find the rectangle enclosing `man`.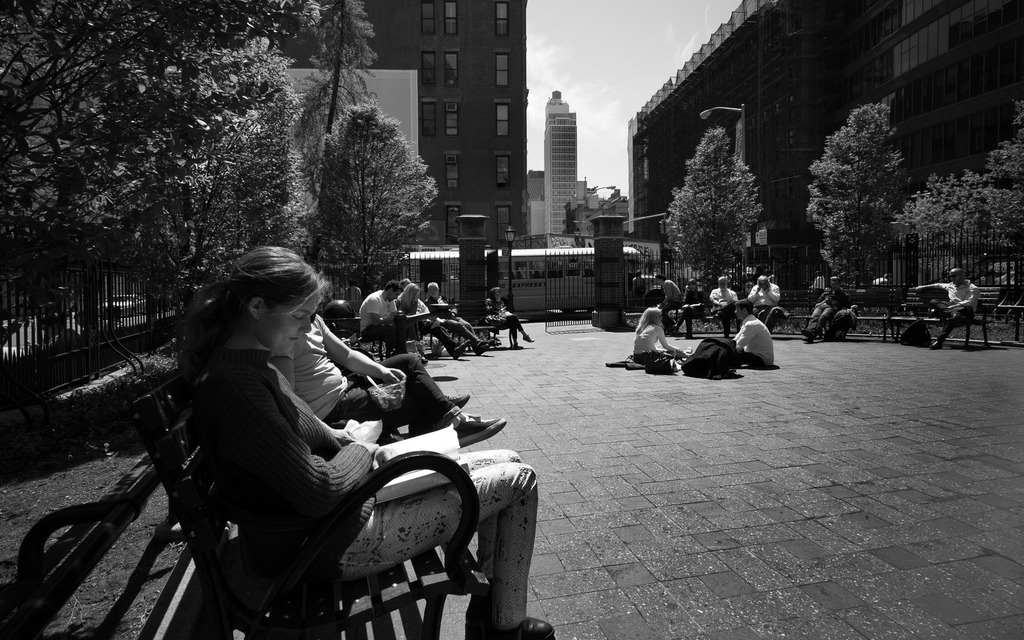
(left=913, top=269, right=978, bottom=350).
